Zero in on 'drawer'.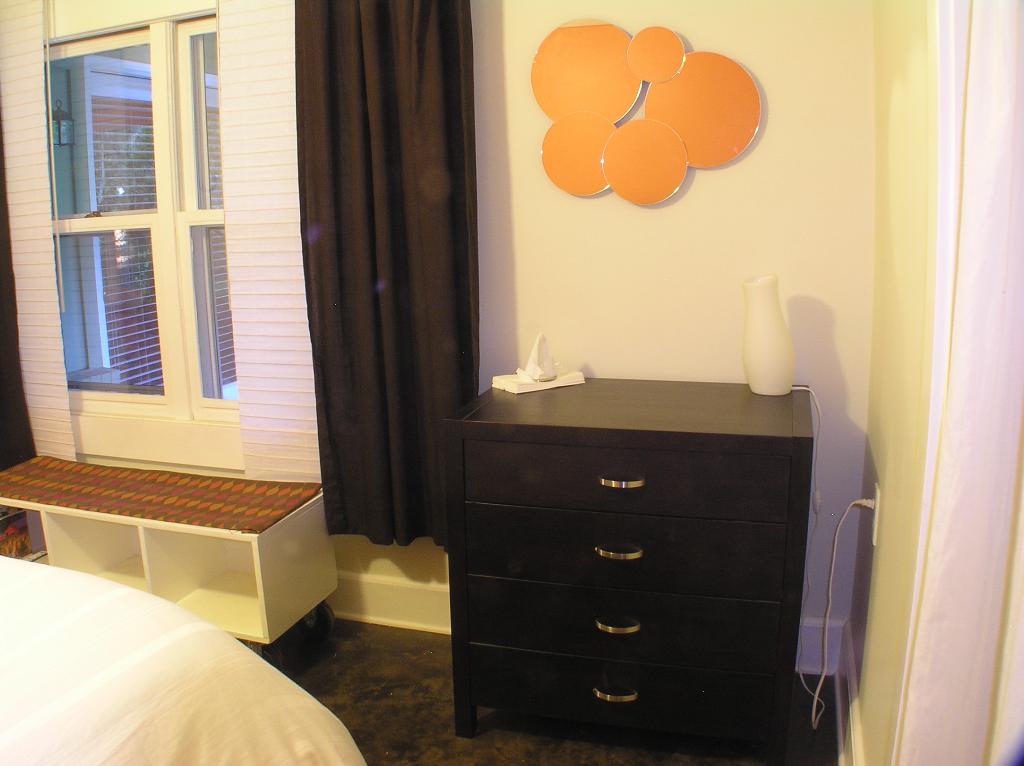
Zeroed in: 465:442:791:527.
